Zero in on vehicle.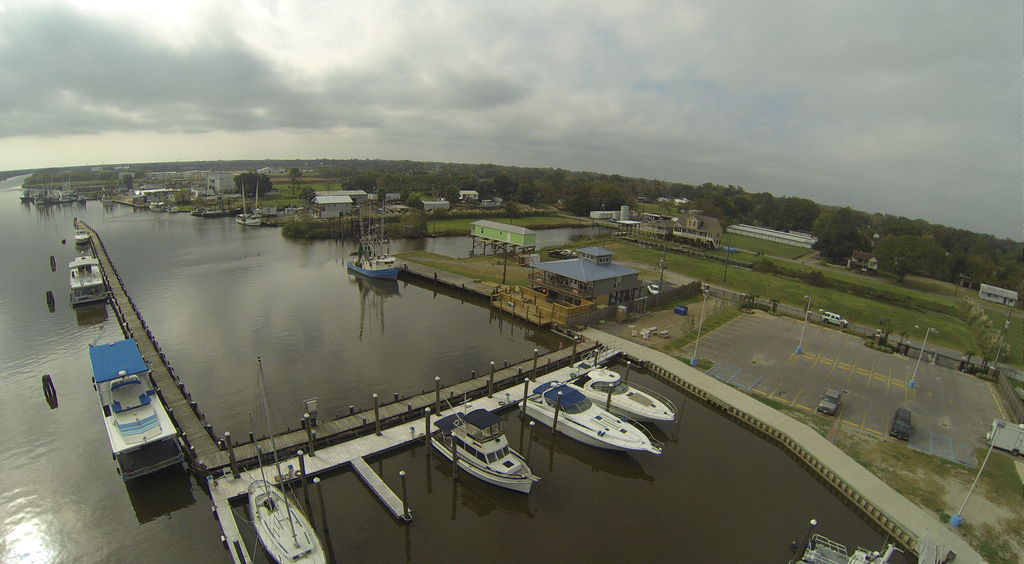
Zeroed in: (87,339,184,483).
